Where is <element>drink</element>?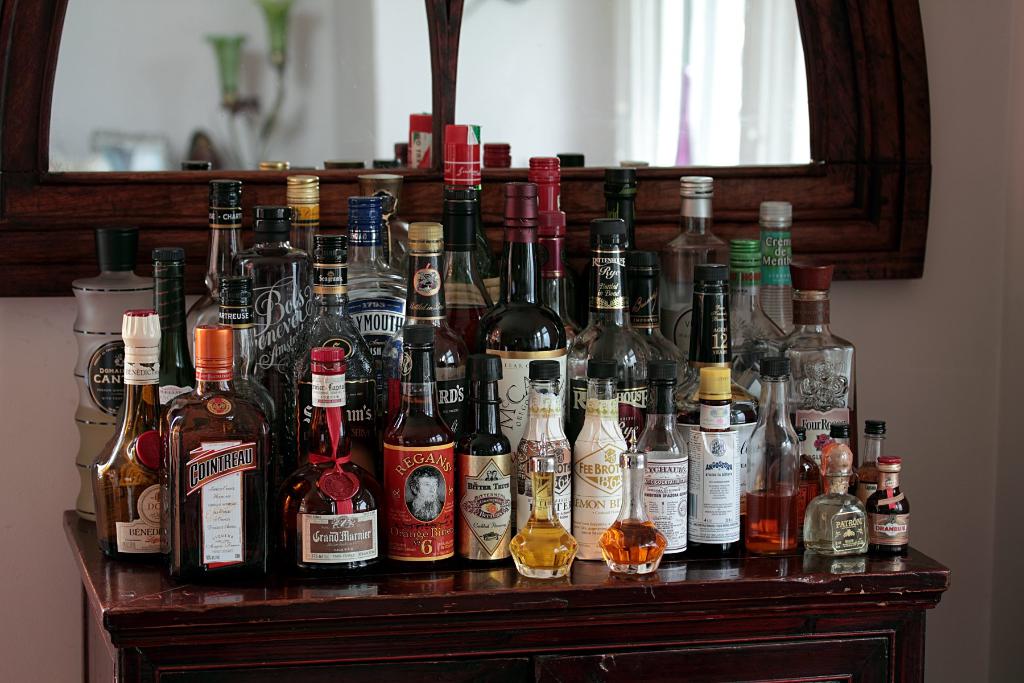
x1=380, y1=363, x2=450, y2=575.
